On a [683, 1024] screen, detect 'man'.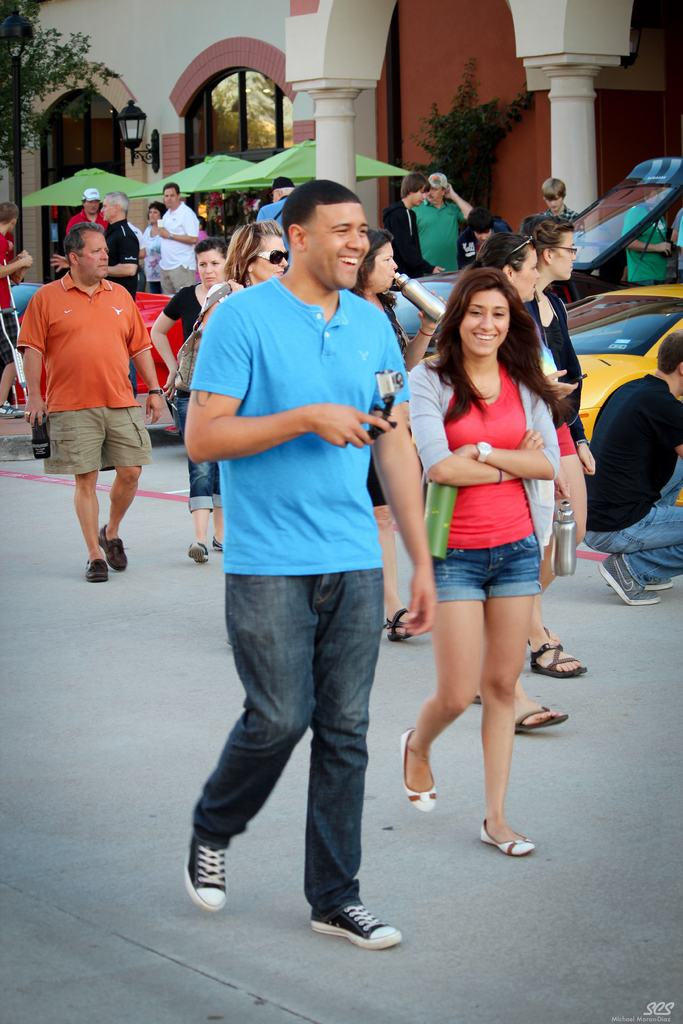
x1=182 y1=181 x2=440 y2=944.
